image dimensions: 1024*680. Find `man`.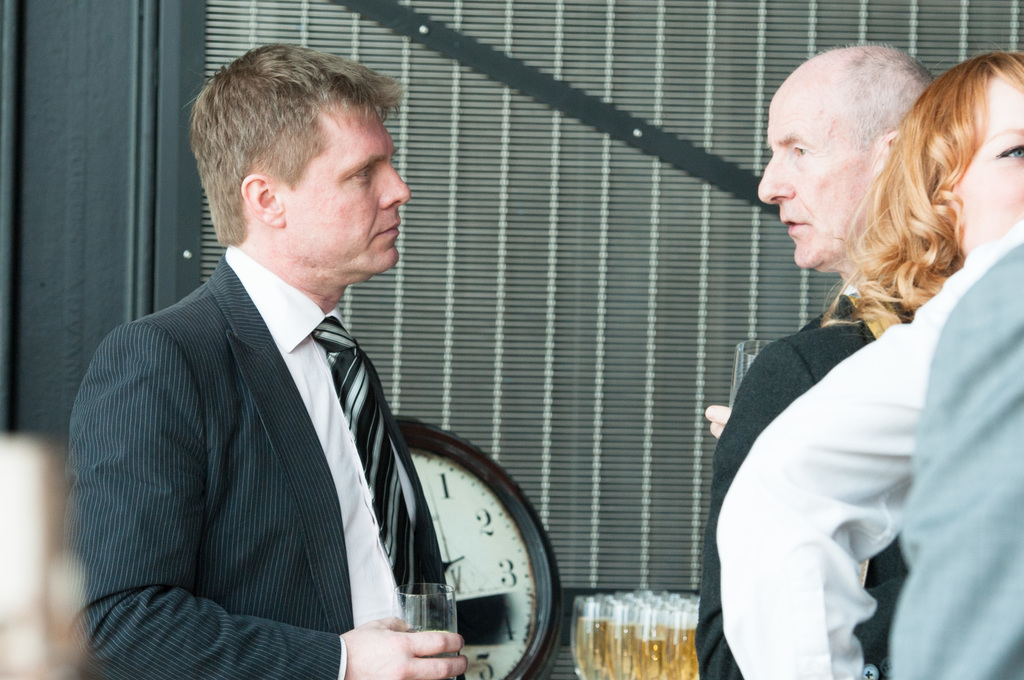
pyautogui.locateOnScreen(719, 217, 1023, 679).
